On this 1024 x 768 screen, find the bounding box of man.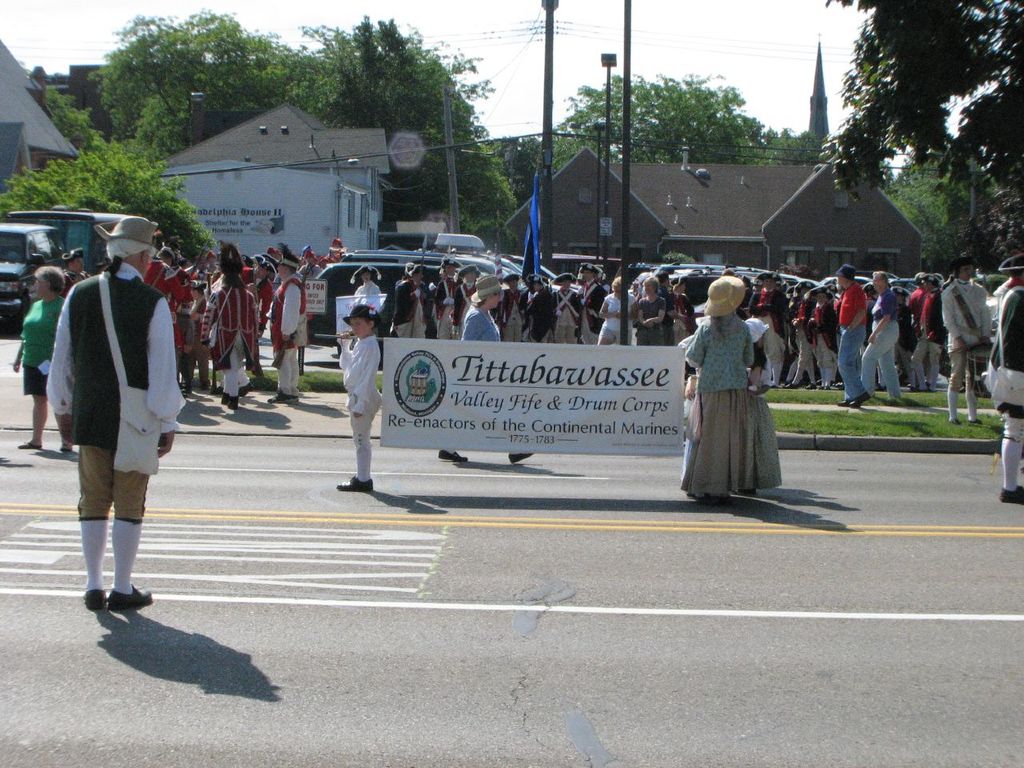
Bounding box: <region>942, 262, 998, 430</region>.
